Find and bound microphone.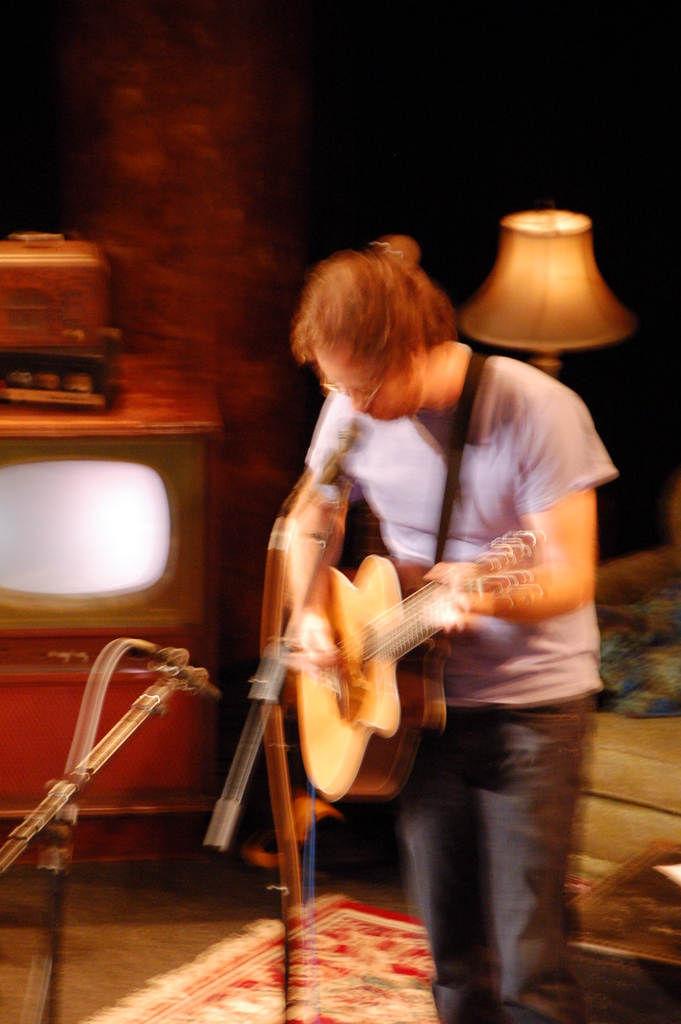
Bound: rect(124, 628, 196, 672).
